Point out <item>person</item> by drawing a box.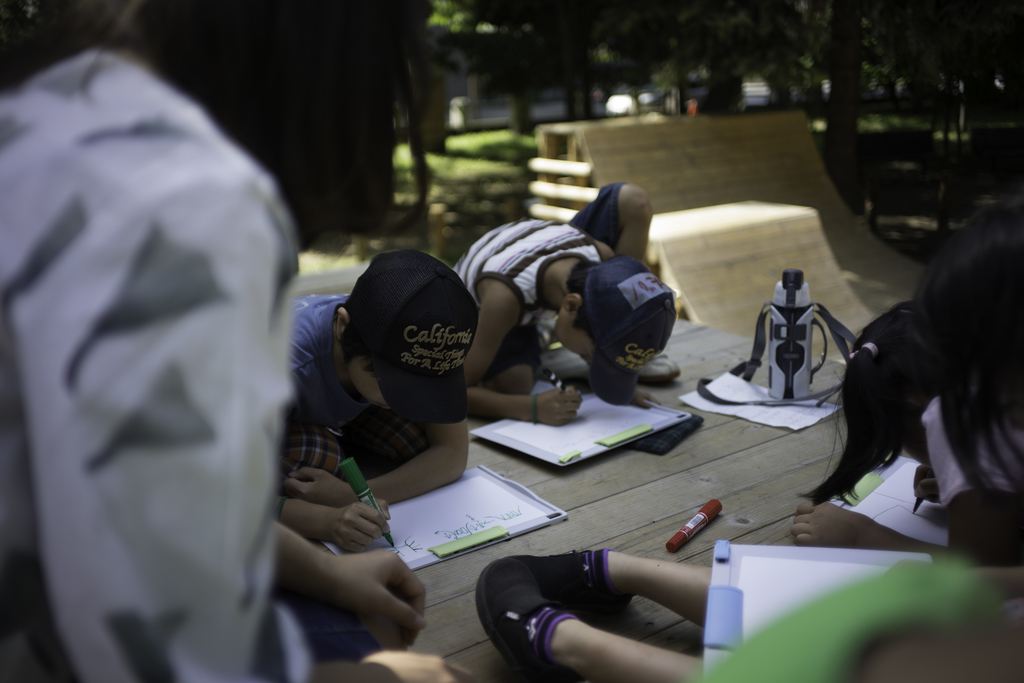
BBox(0, 0, 300, 682).
